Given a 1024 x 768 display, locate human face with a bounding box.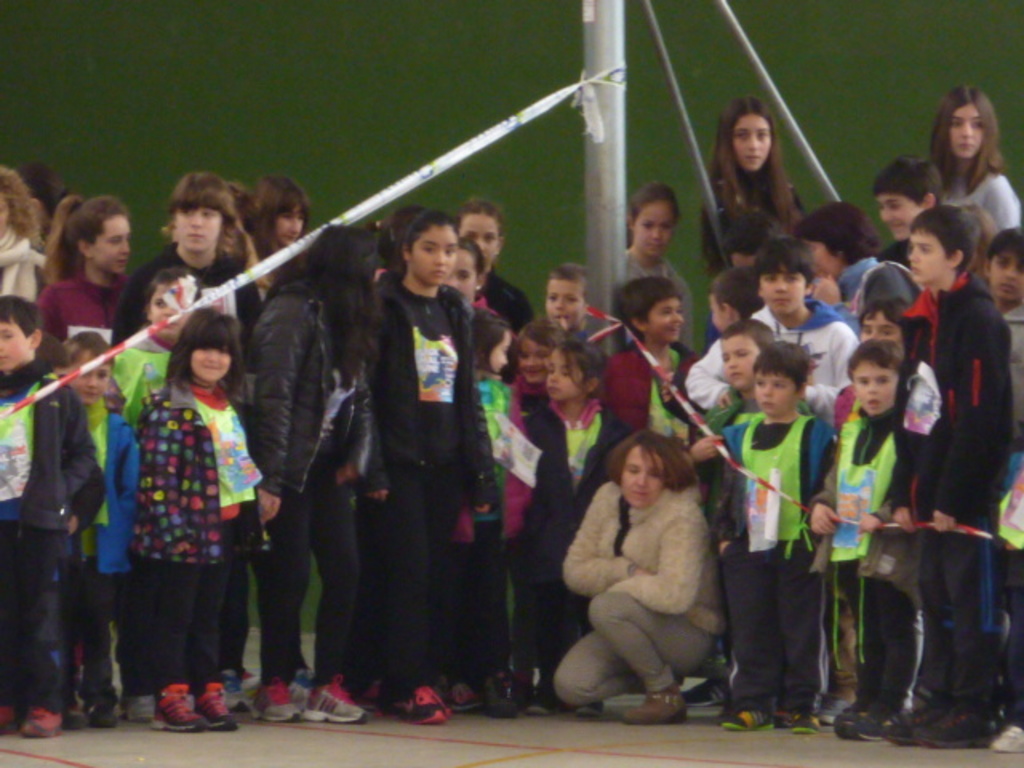
Located: x1=91 y1=214 x2=130 y2=275.
